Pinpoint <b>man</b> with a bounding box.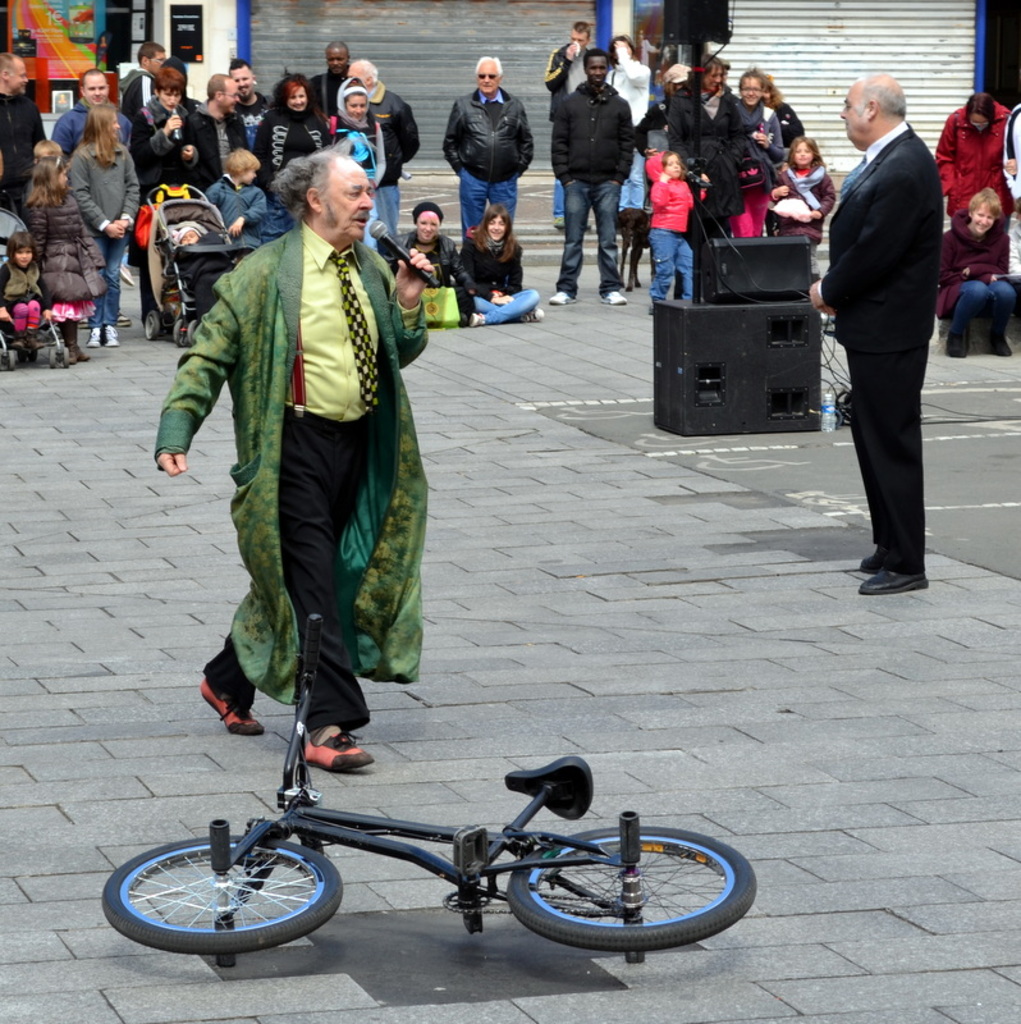
<box>441,60,535,251</box>.
